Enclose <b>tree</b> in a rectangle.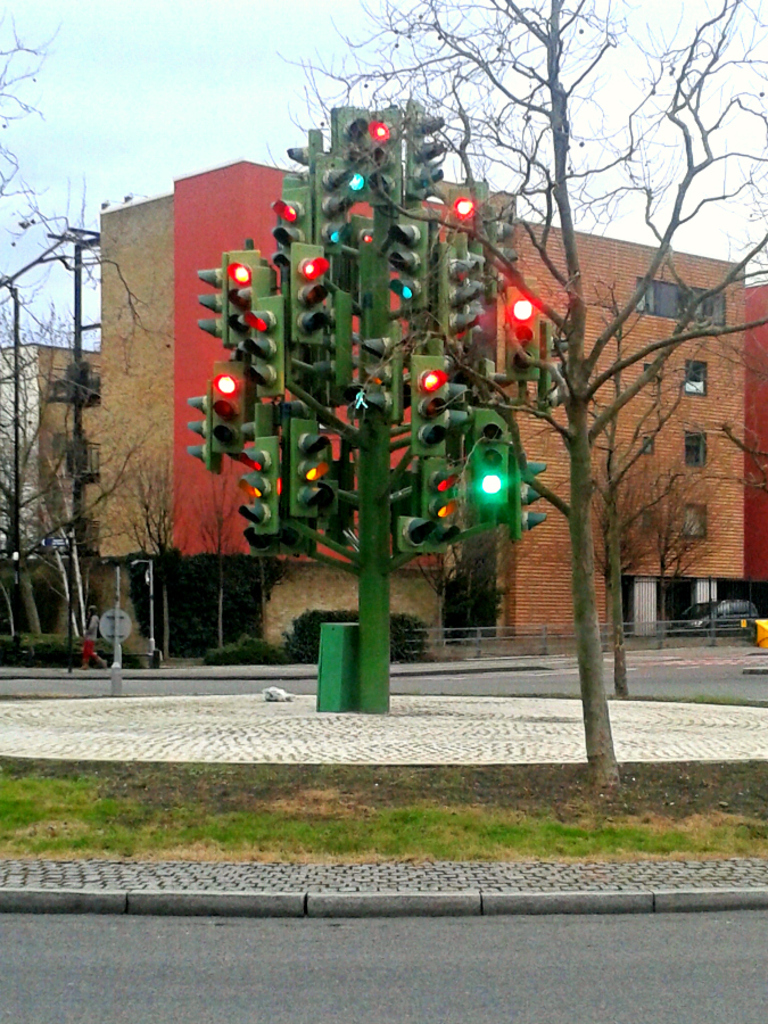
(x1=703, y1=150, x2=767, y2=514).
